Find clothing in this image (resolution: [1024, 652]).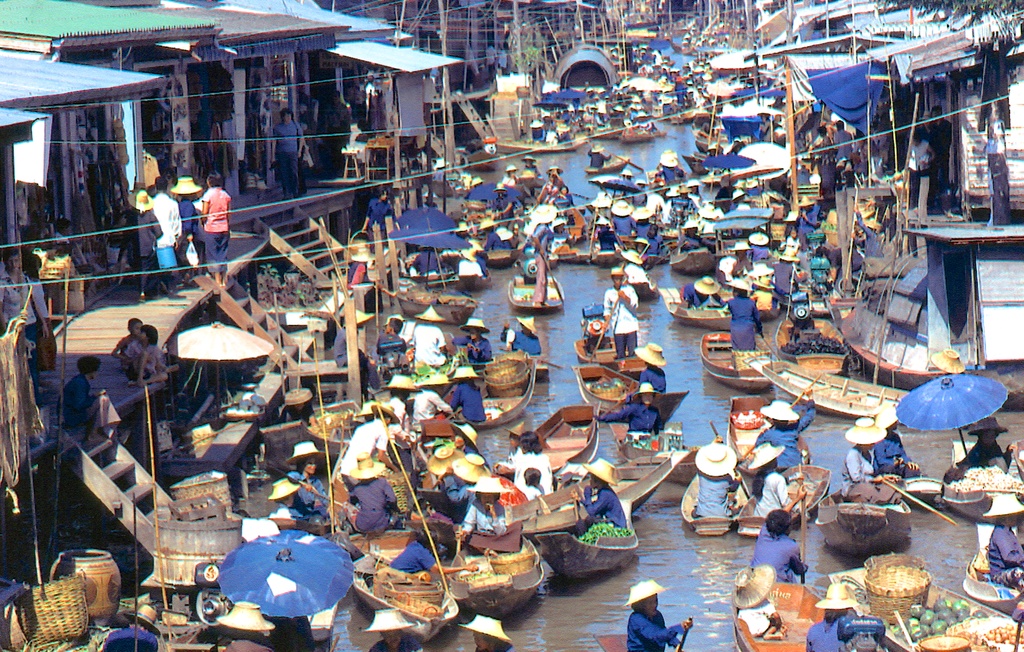
376,330,407,355.
